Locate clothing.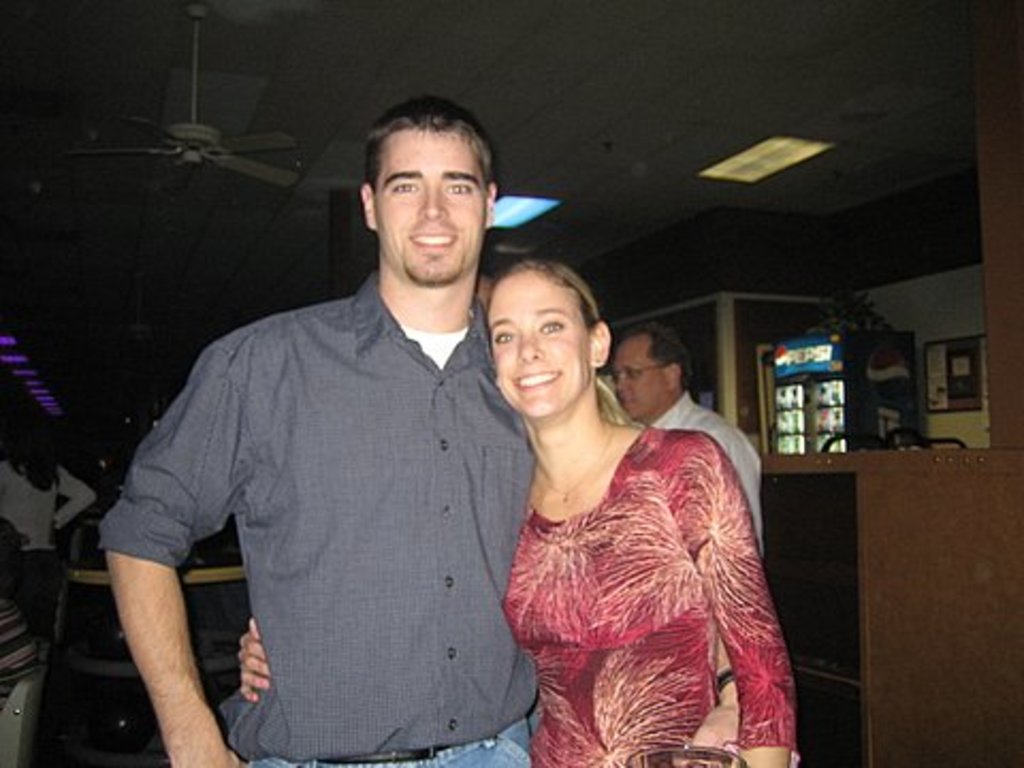
Bounding box: pyautogui.locateOnScreen(0, 457, 94, 642).
